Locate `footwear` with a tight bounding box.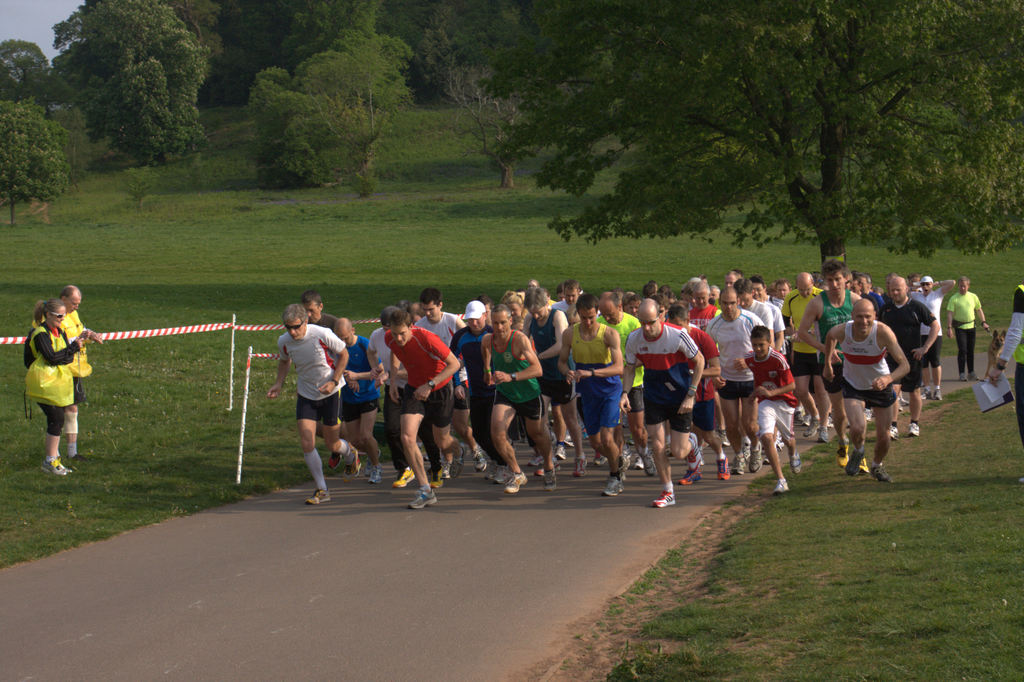
l=452, t=445, r=466, b=475.
